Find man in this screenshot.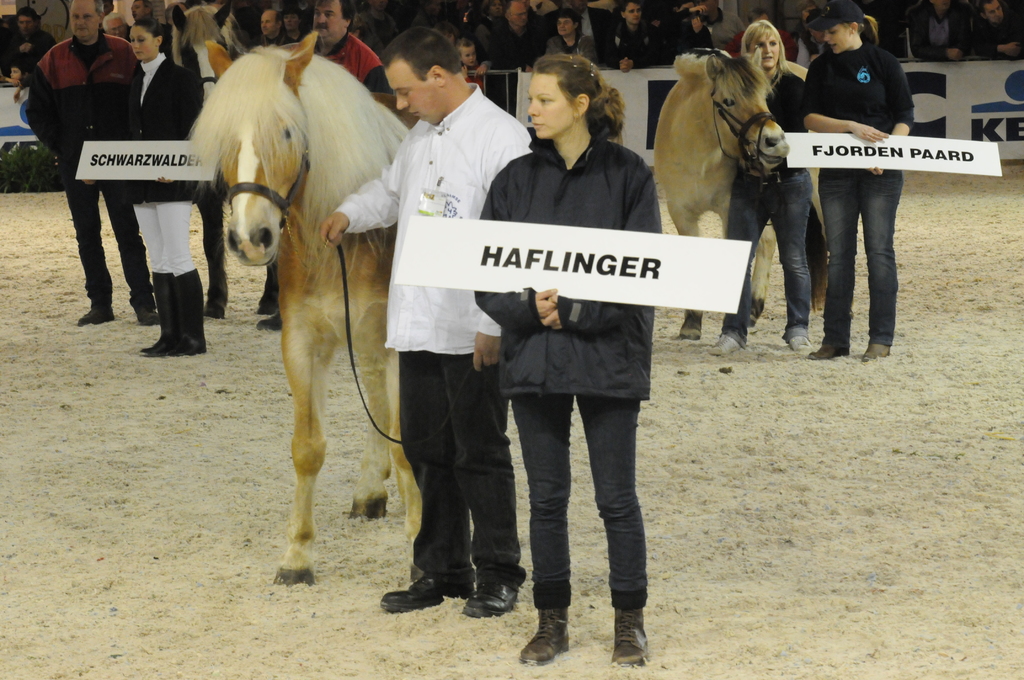
The bounding box for man is {"x1": 561, "y1": 0, "x2": 619, "y2": 63}.
